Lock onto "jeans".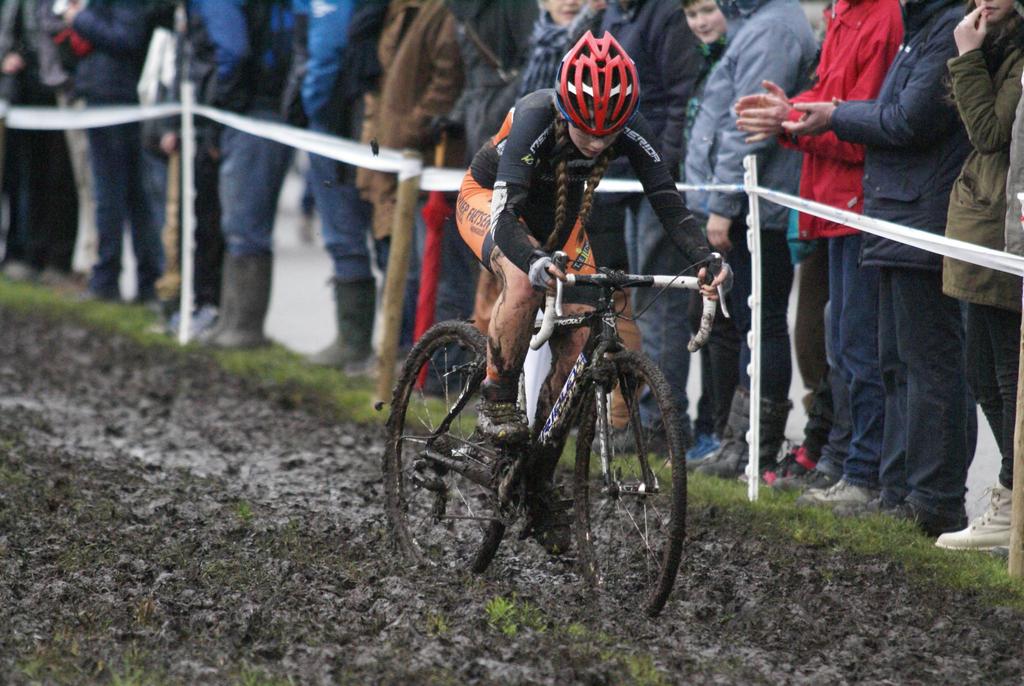
Locked: [229, 85, 372, 275].
